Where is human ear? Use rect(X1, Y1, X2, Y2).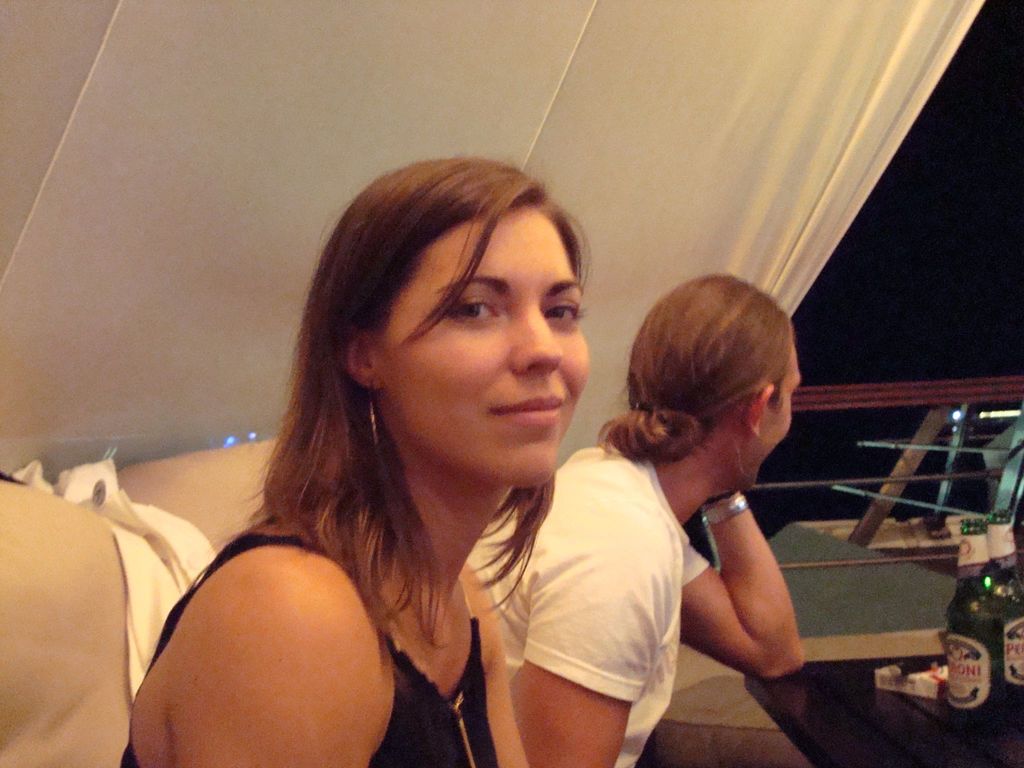
rect(339, 328, 384, 387).
